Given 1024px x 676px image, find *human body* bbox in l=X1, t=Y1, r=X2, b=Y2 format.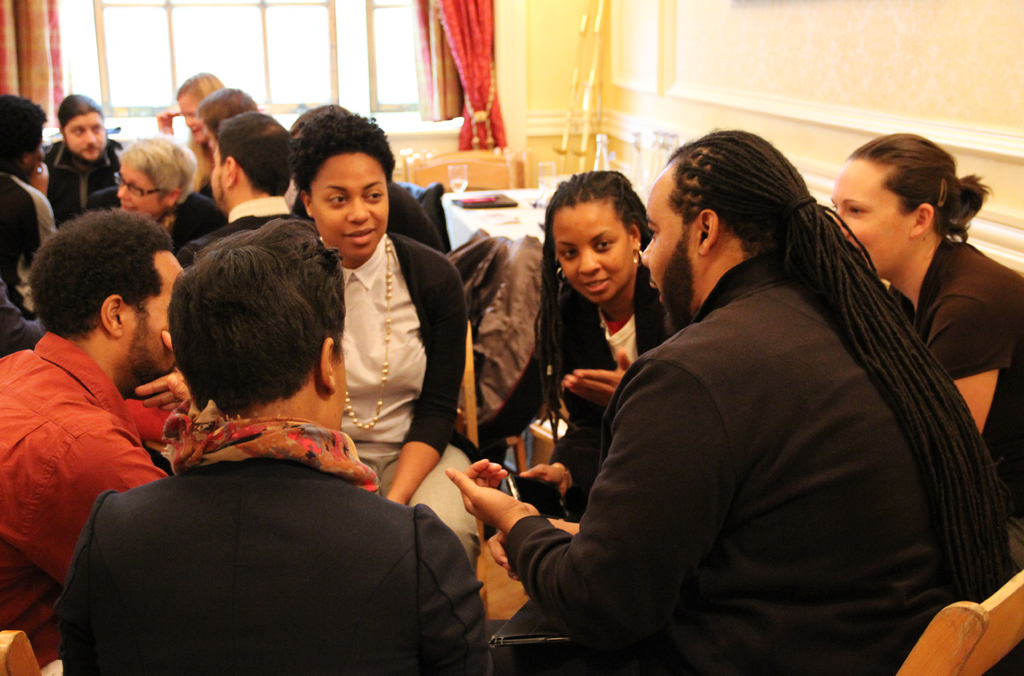
l=824, t=130, r=1023, b=493.
